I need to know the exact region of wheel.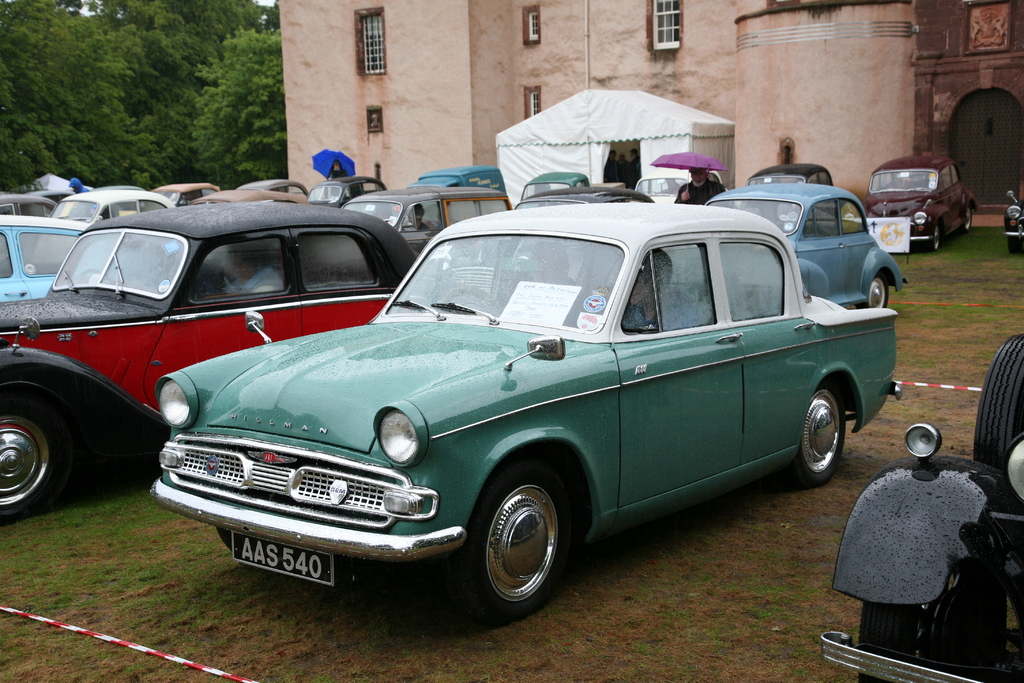
Region: pyautogui.locateOnScreen(440, 285, 509, 320).
